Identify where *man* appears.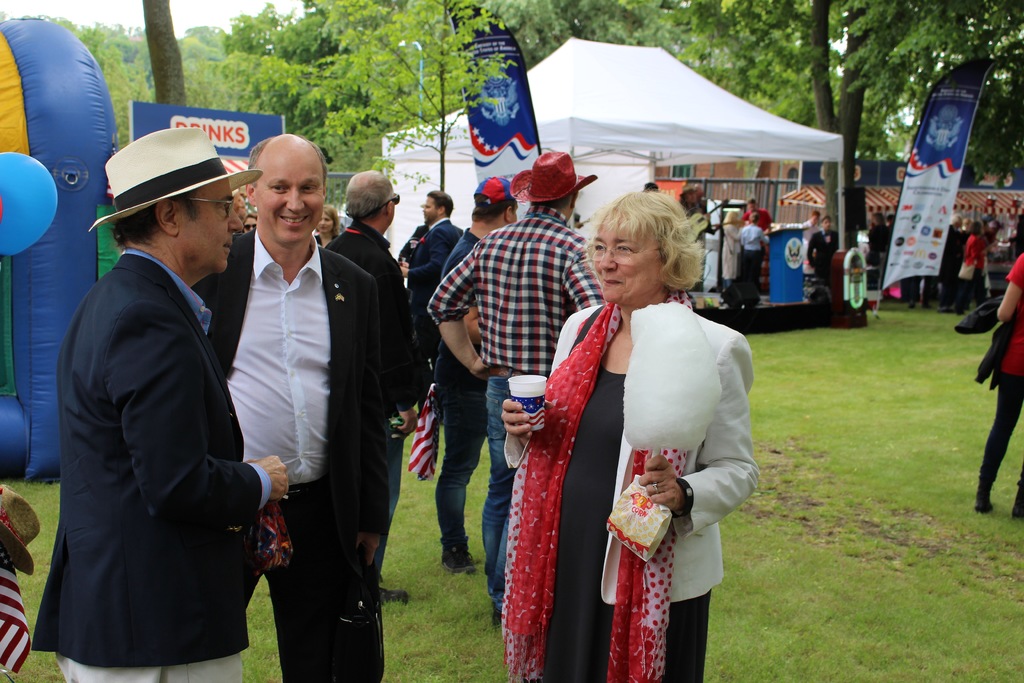
Appears at 426, 151, 607, 630.
